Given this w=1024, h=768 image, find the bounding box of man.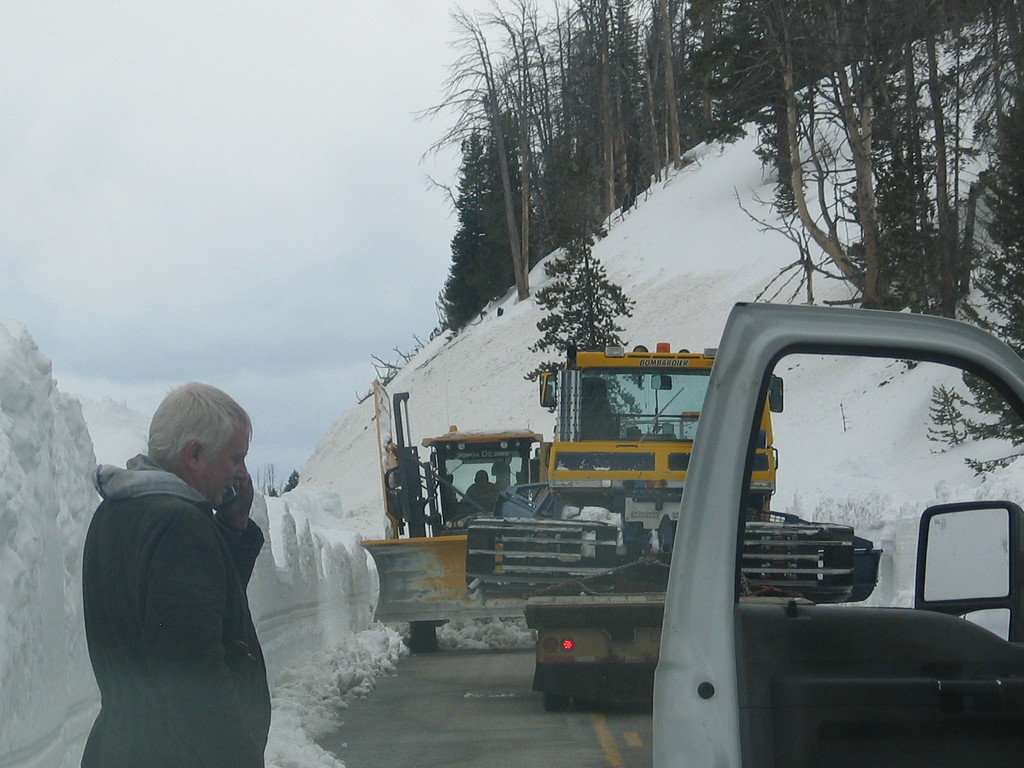
box(74, 378, 275, 767).
